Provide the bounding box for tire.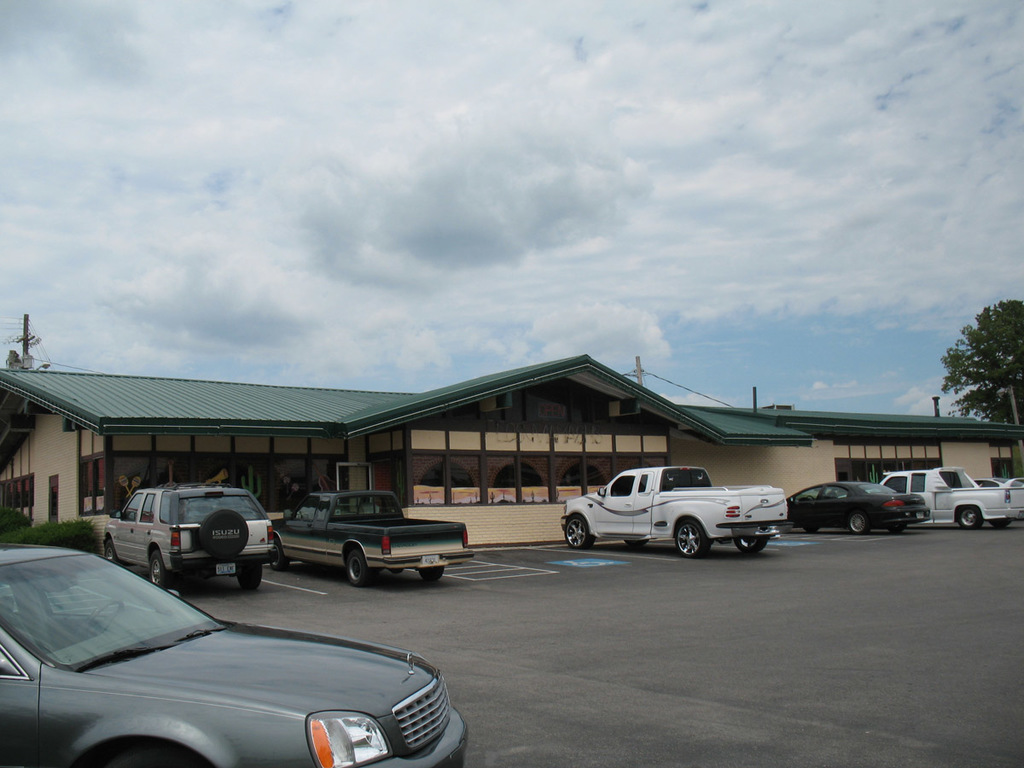
bbox=[847, 513, 870, 532].
